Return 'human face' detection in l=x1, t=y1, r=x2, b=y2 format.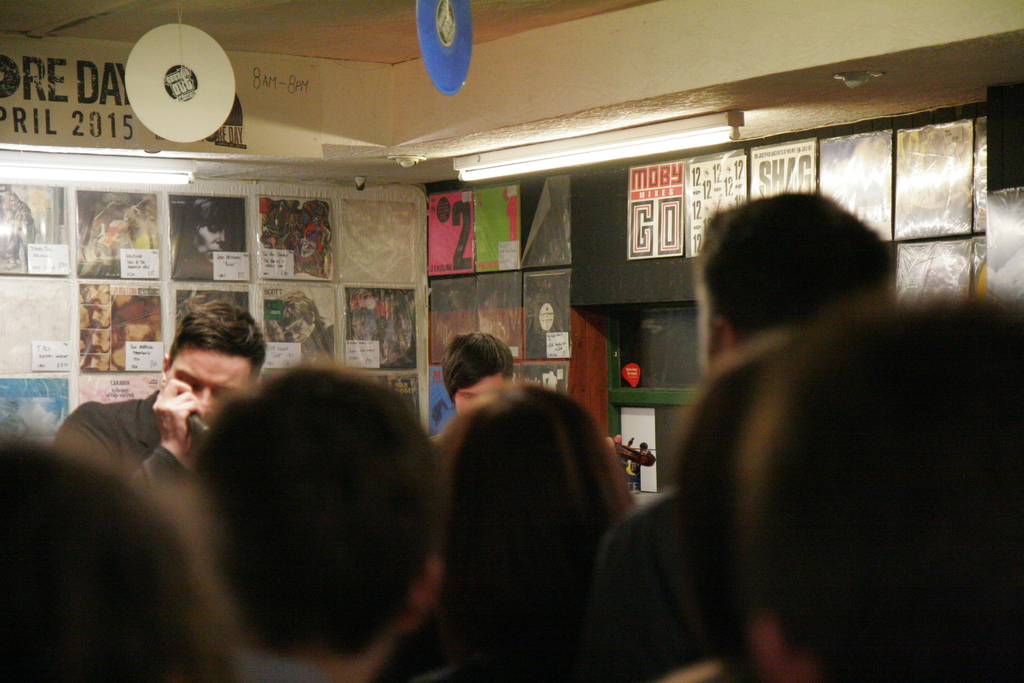
l=82, t=355, r=107, b=371.
